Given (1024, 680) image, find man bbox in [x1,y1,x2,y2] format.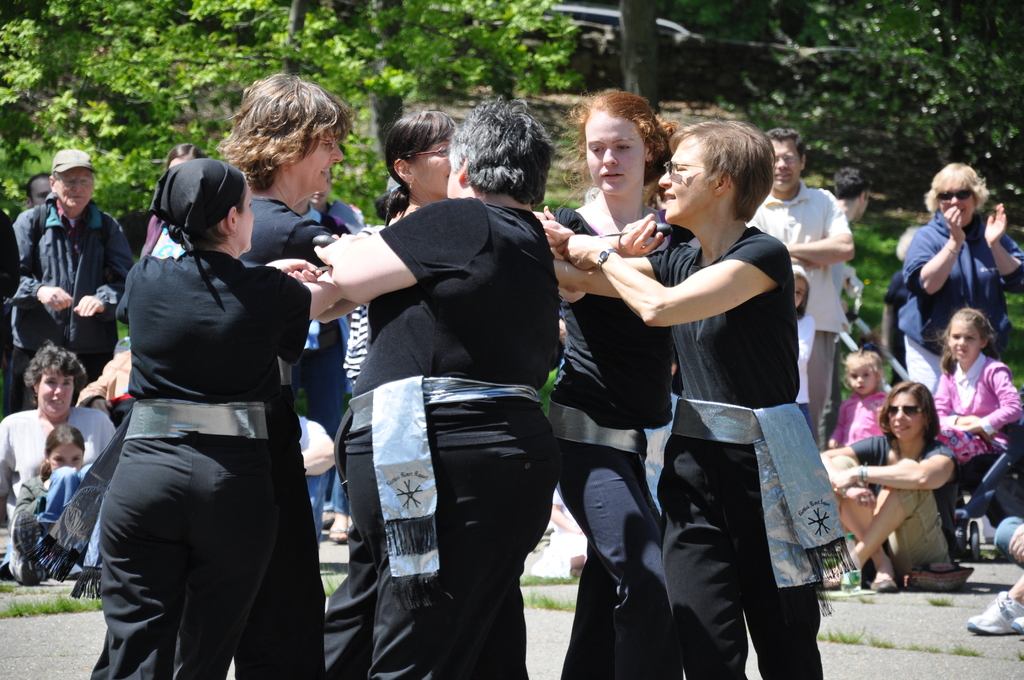
[14,150,115,375].
